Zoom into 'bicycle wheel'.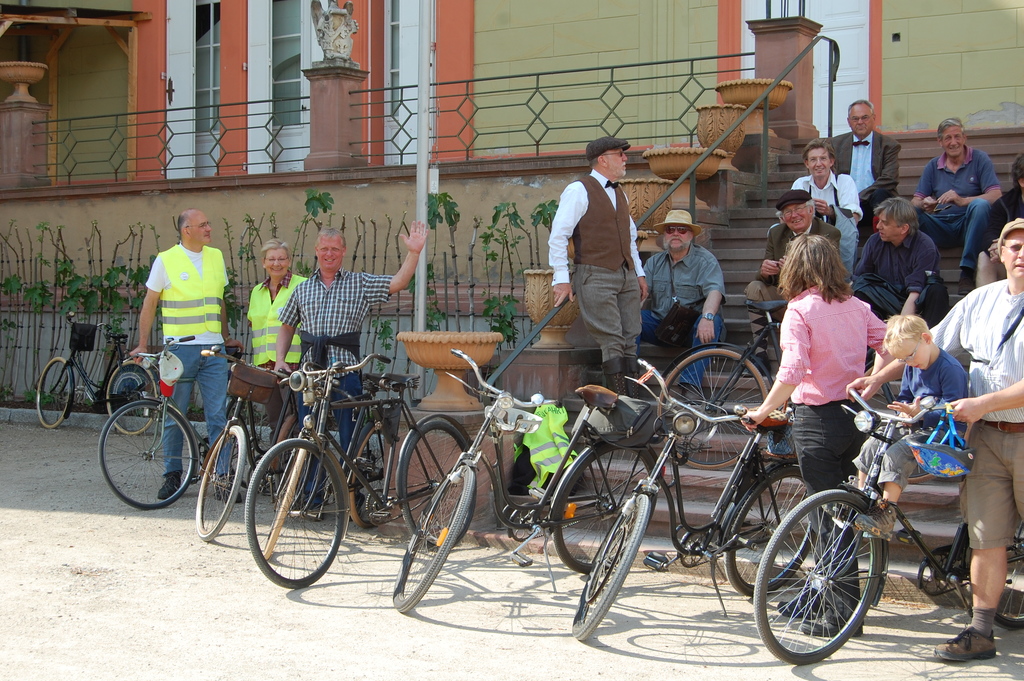
Zoom target: 572 495 652 639.
